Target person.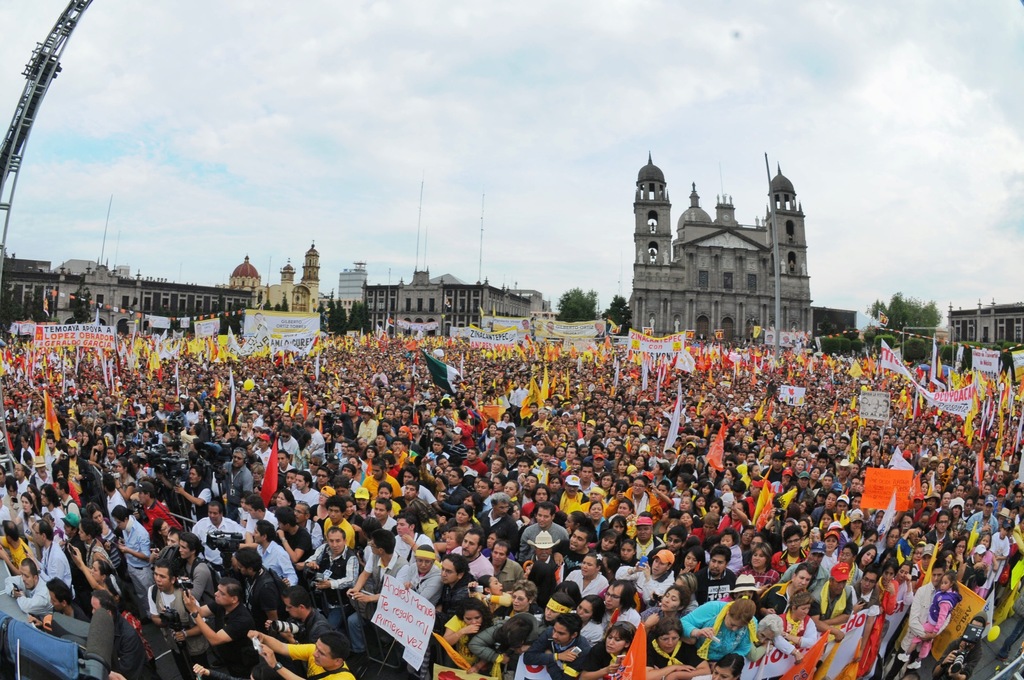
Target region: (left=678, top=597, right=755, bottom=664).
